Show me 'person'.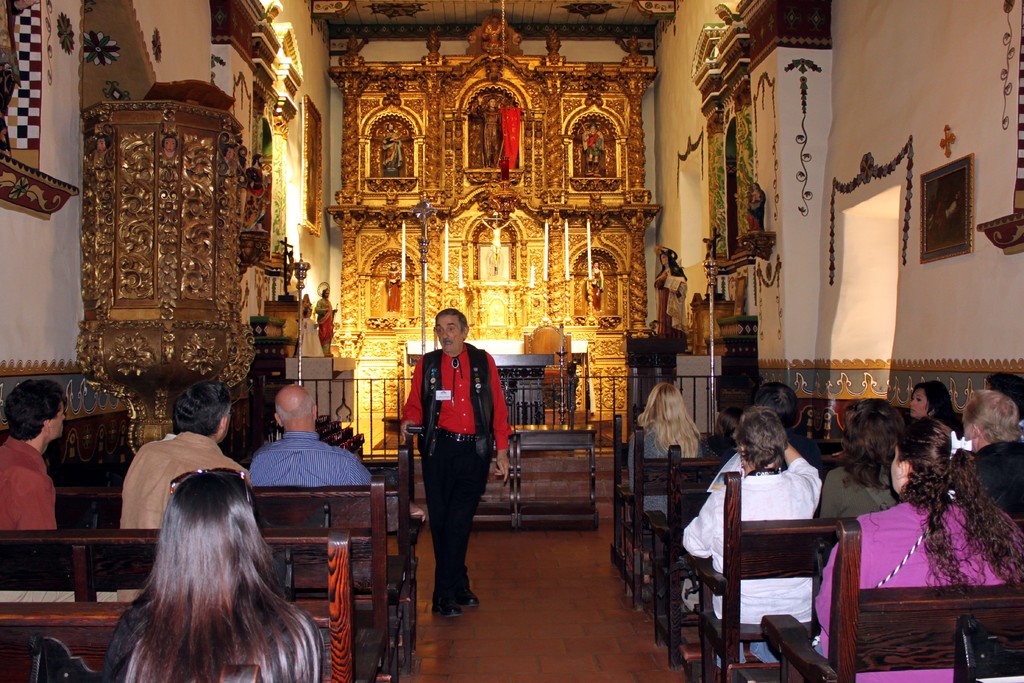
'person' is here: box=[95, 133, 111, 154].
